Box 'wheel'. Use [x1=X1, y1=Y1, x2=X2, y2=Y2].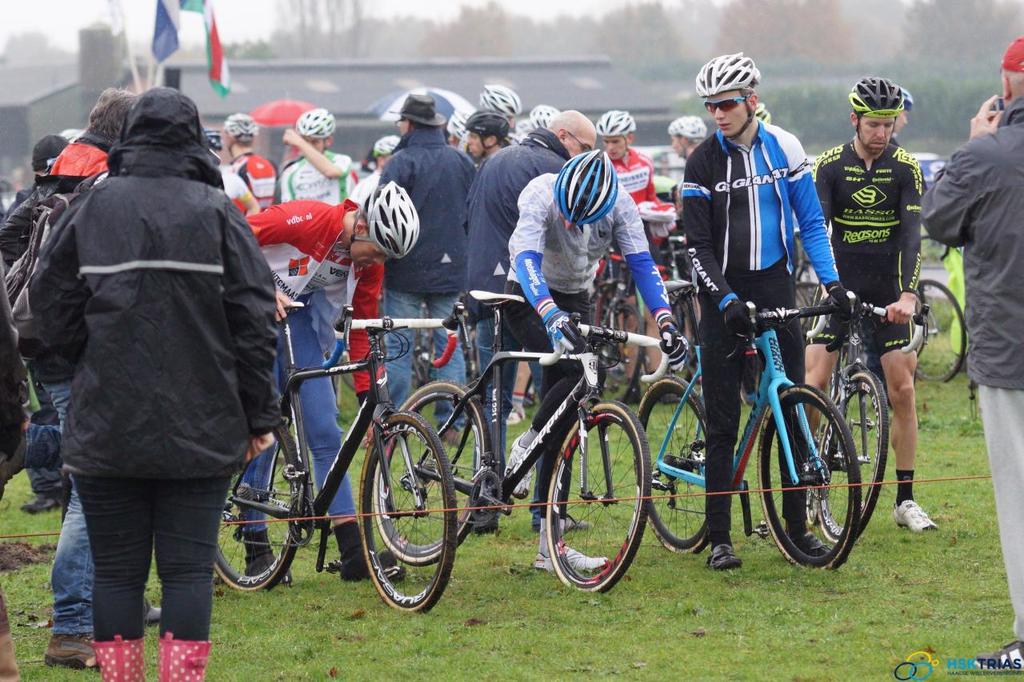
[x1=540, y1=395, x2=650, y2=594].
